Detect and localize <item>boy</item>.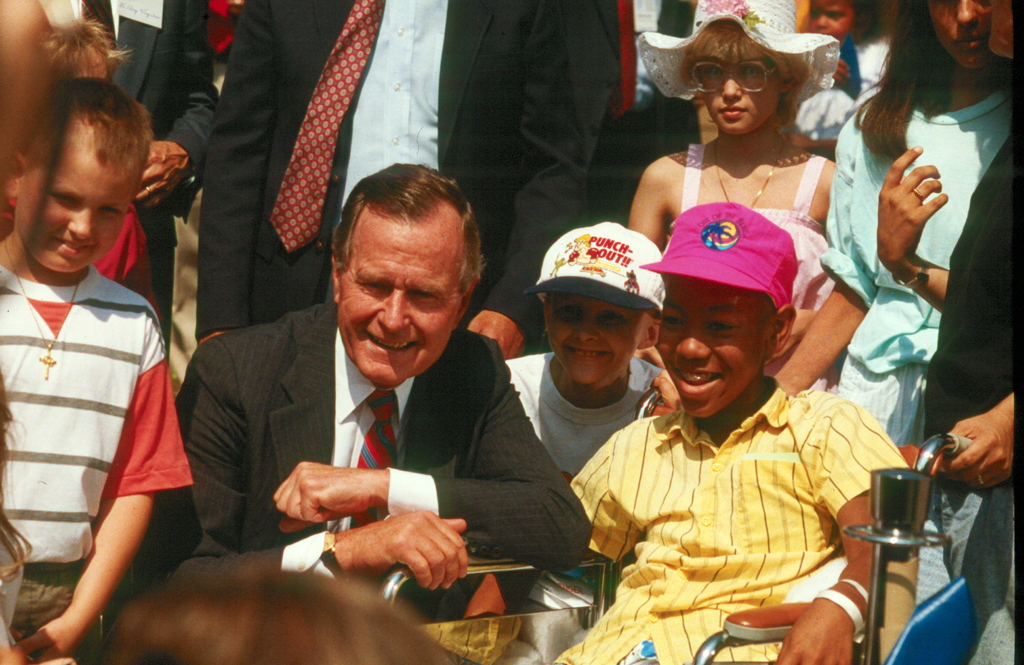
Localized at box(467, 199, 913, 664).
